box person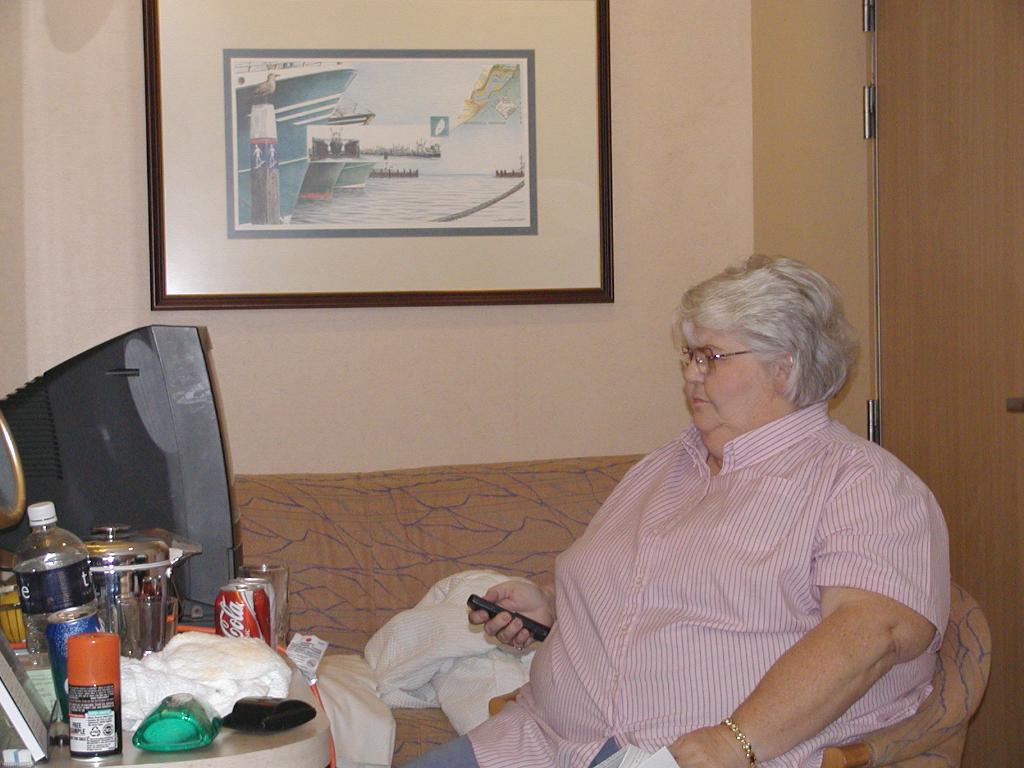
left=549, top=239, right=972, bottom=767
